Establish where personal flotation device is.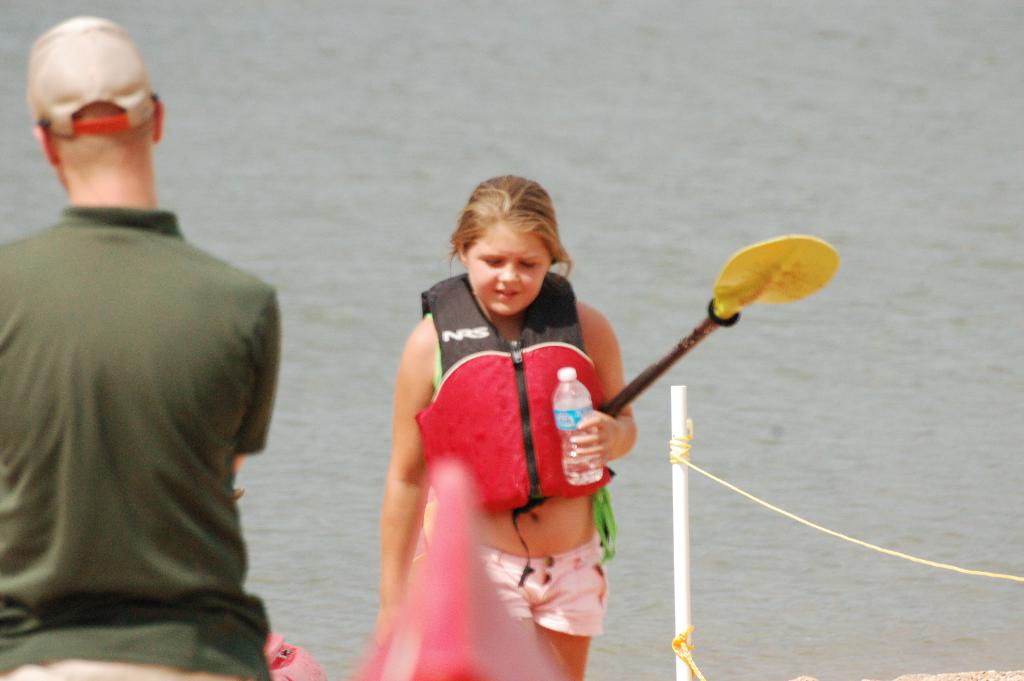
Established at (413, 268, 616, 528).
